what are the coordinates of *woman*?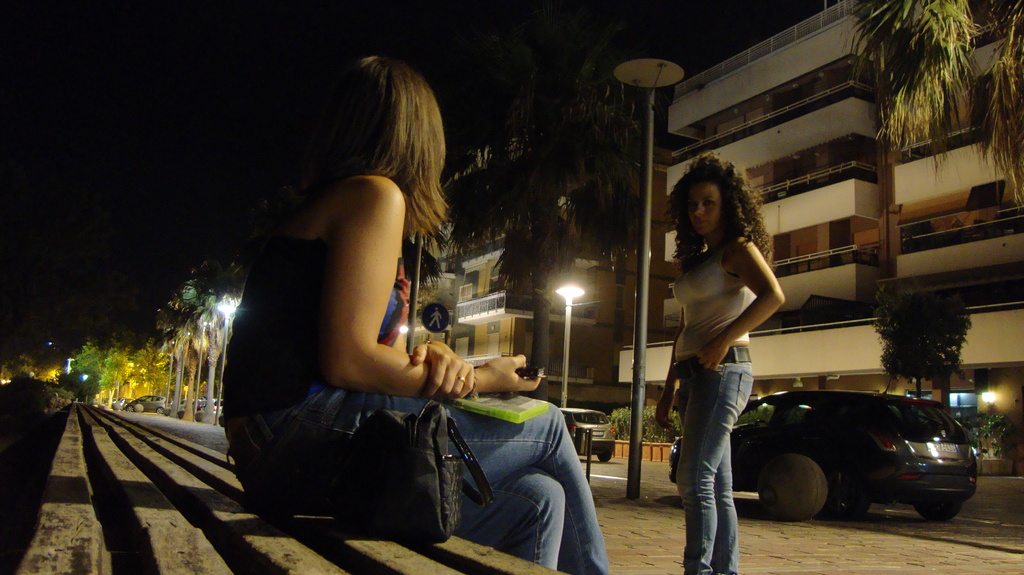
crop(220, 50, 612, 574).
